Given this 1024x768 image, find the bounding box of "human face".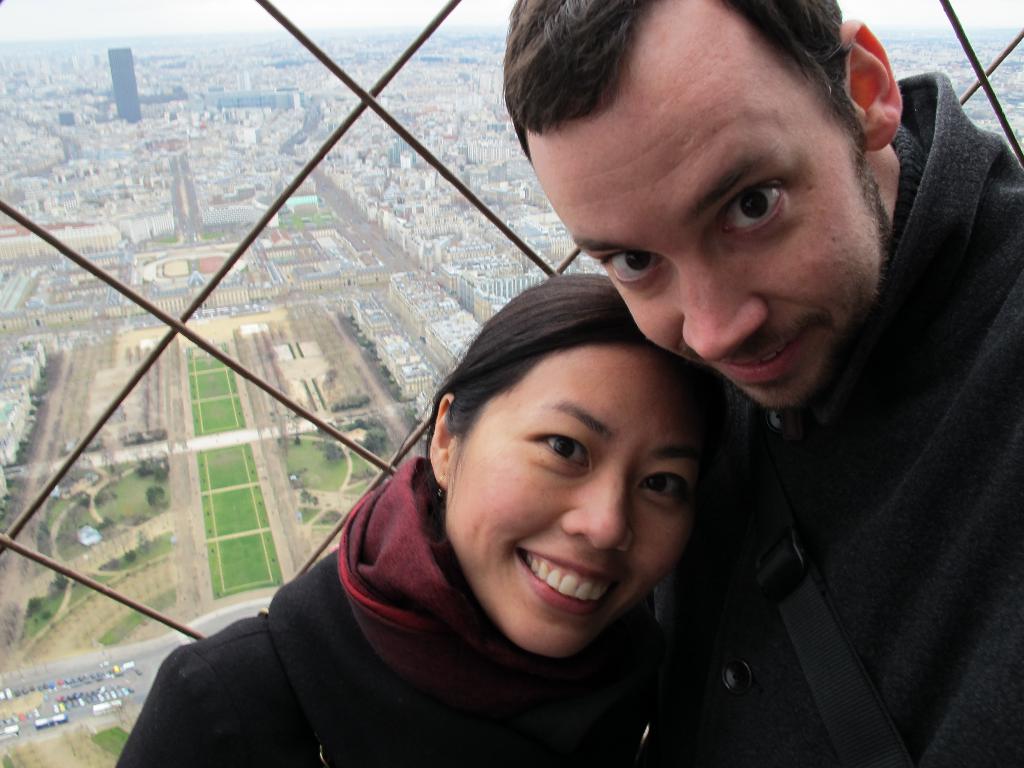
[x1=528, y1=0, x2=883, y2=419].
